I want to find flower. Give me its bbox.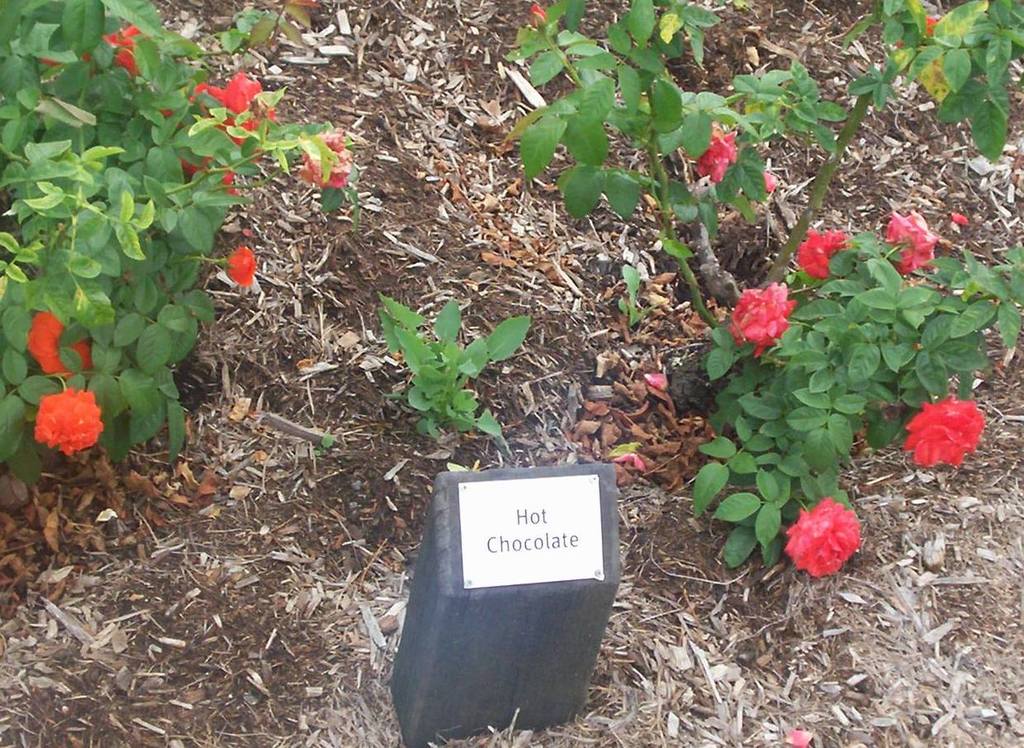
box=[686, 122, 738, 188].
